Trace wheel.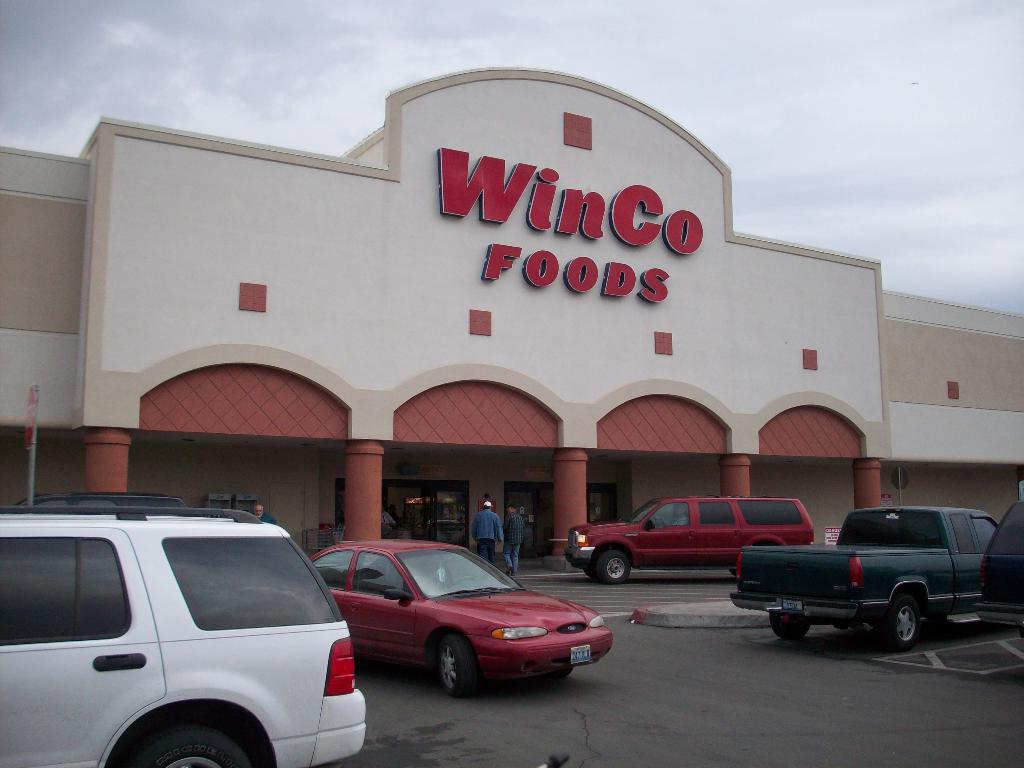
Traced to <region>872, 589, 929, 650</region>.
